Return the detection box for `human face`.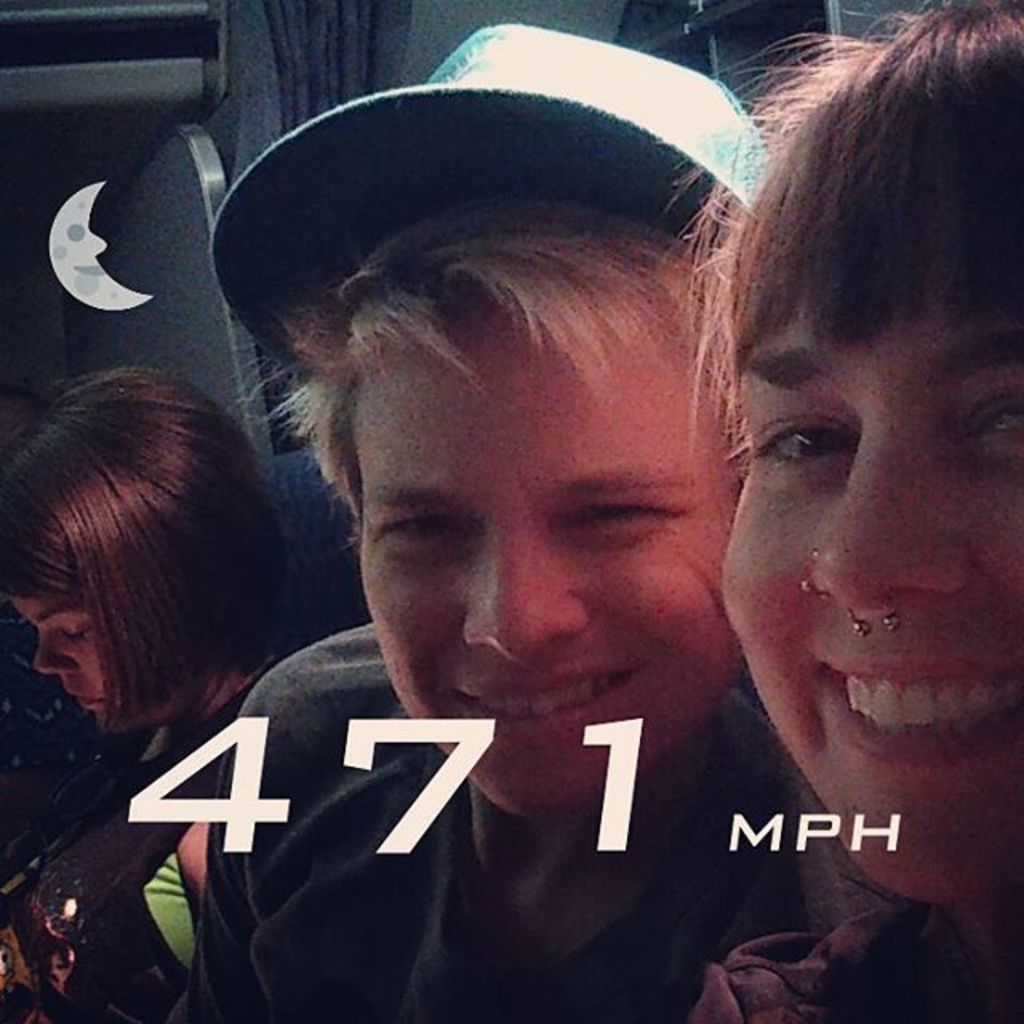
Rect(350, 293, 738, 813).
